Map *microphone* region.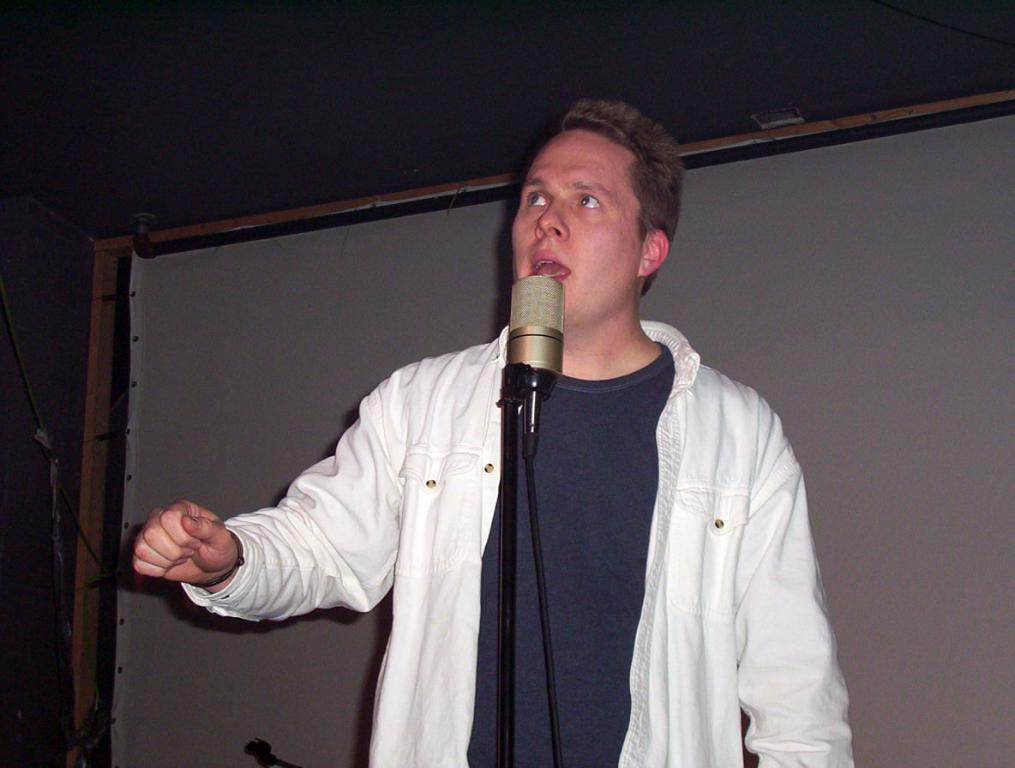
Mapped to {"x1": 505, "y1": 272, "x2": 565, "y2": 459}.
